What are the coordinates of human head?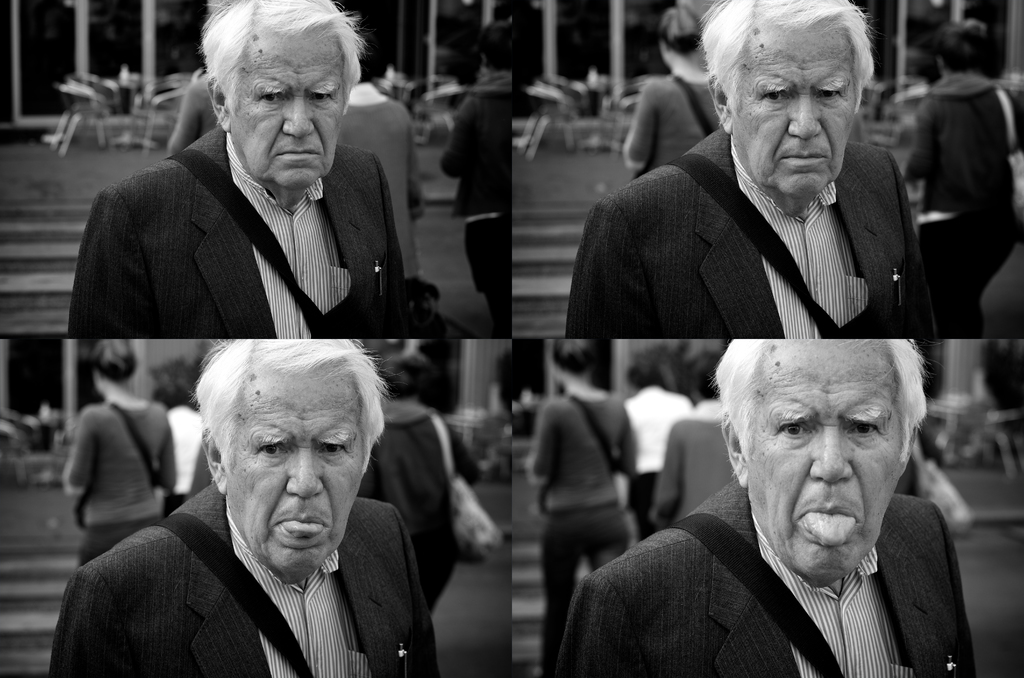
<bbox>483, 16, 508, 69</bbox>.
